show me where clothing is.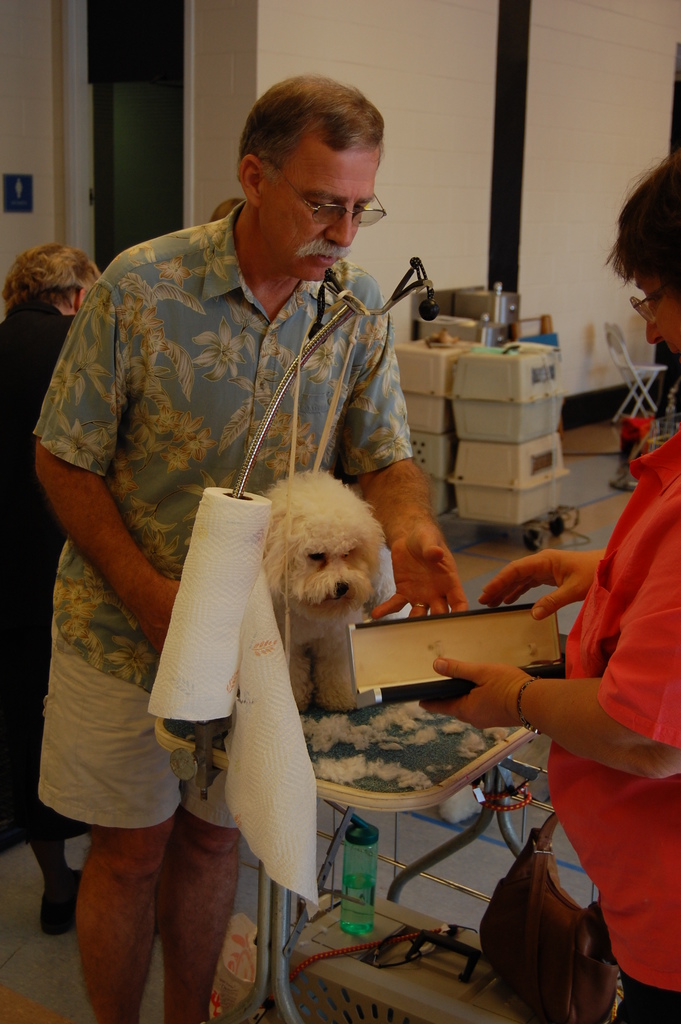
clothing is at select_region(509, 418, 676, 973).
